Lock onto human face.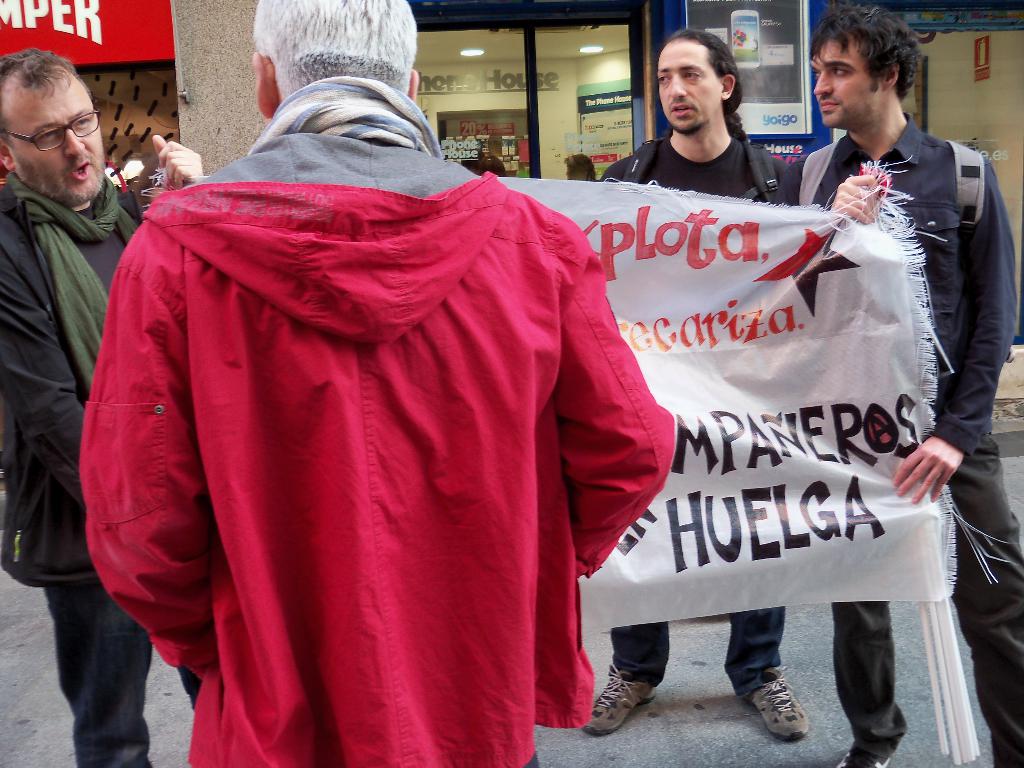
Locked: box=[813, 36, 880, 124].
